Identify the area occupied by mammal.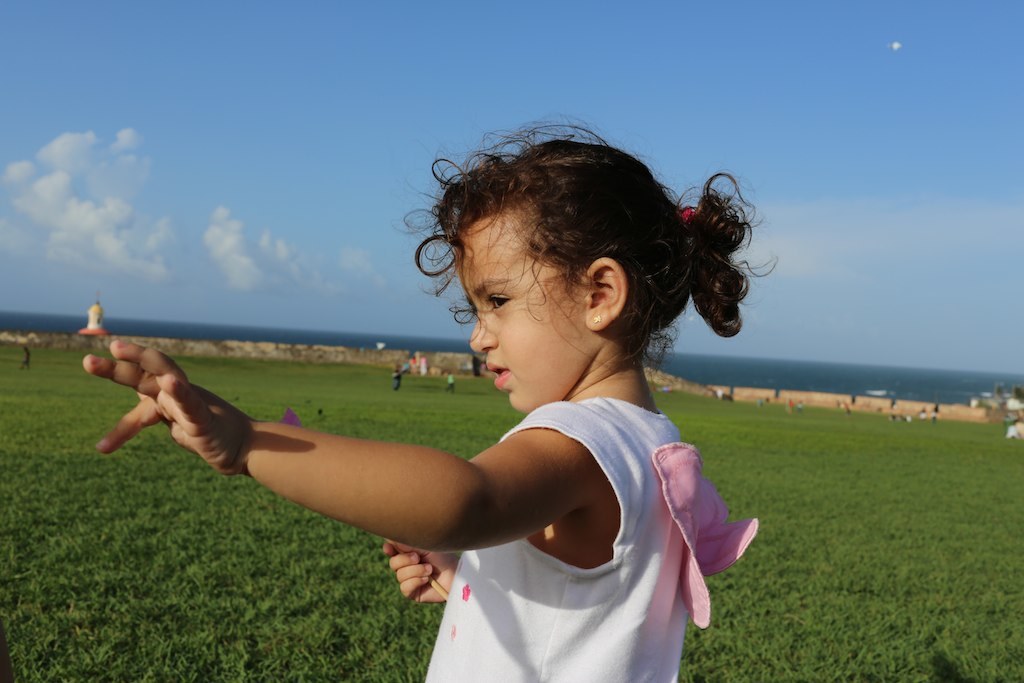
Area: {"left": 888, "top": 396, "right": 897, "bottom": 408}.
